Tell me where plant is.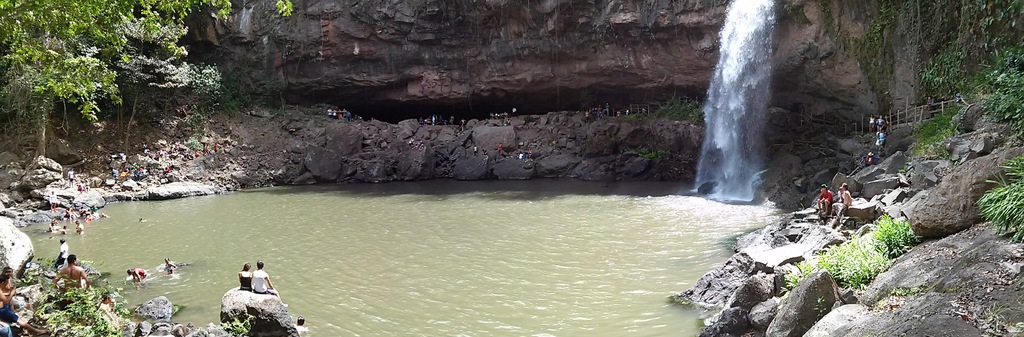
plant is at pyautogui.locateOnScreen(976, 172, 1023, 234).
